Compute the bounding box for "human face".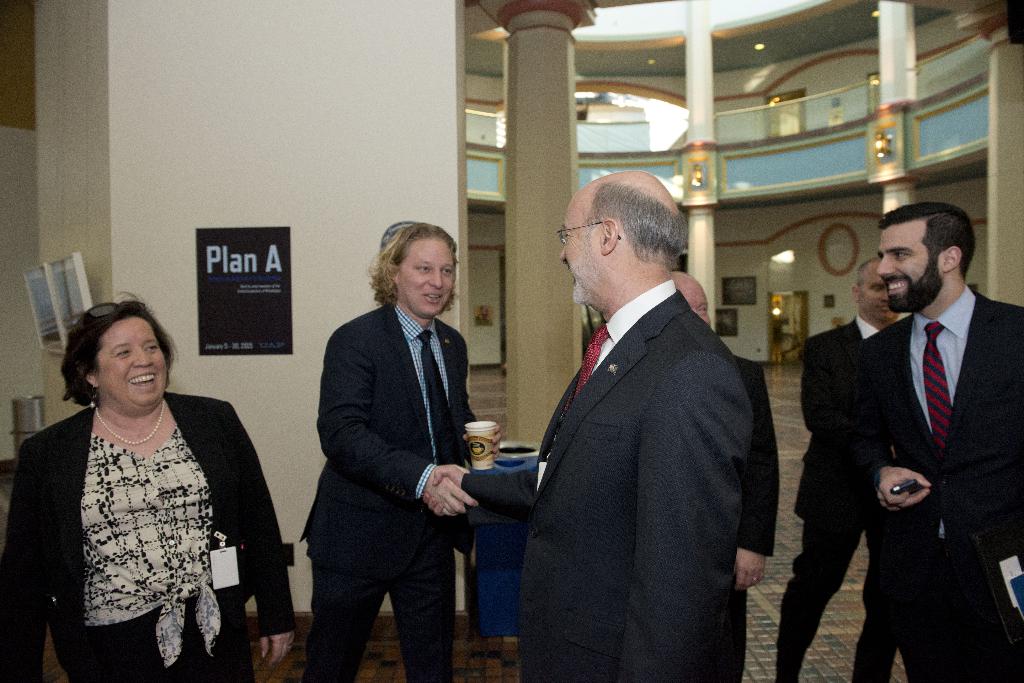
<region>859, 260, 901, 321</region>.
